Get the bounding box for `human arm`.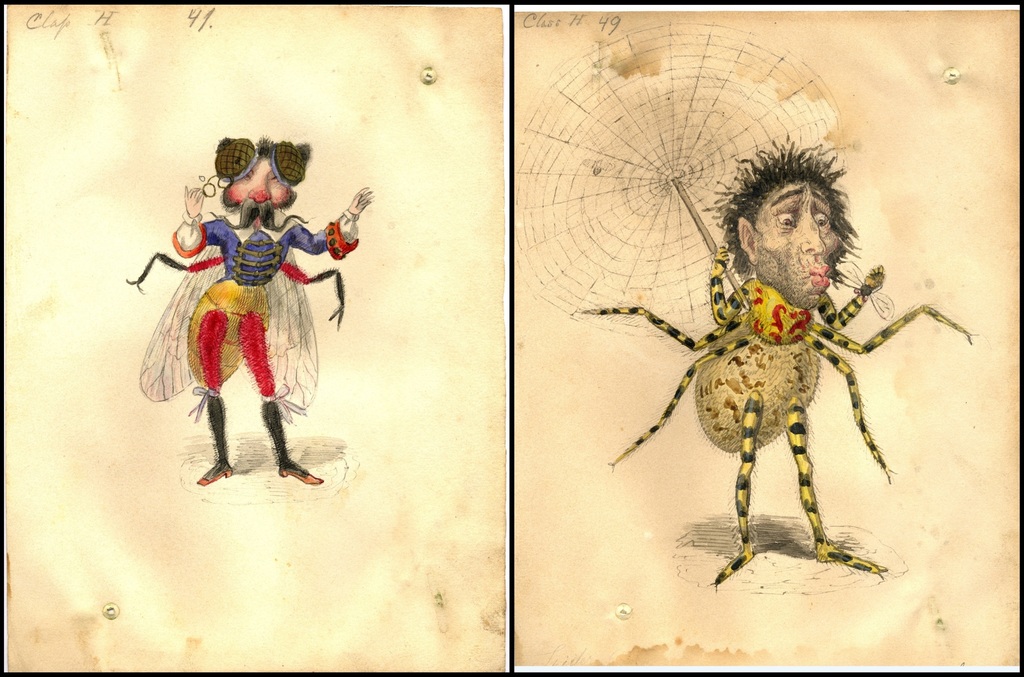
rect(170, 181, 223, 257).
